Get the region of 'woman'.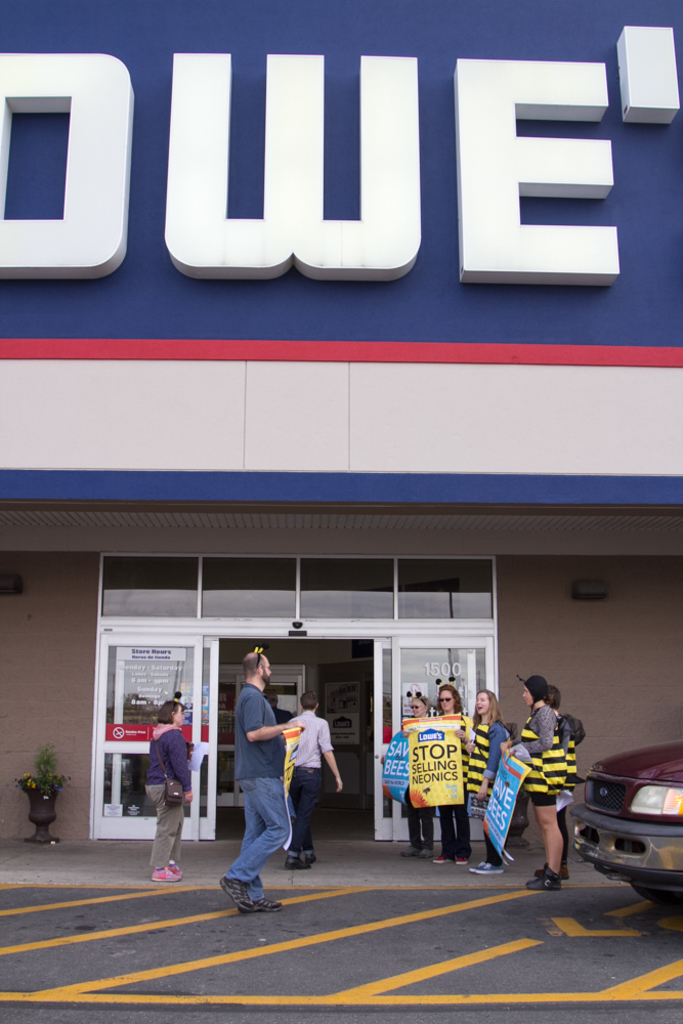
x1=403 y1=680 x2=471 y2=863.
